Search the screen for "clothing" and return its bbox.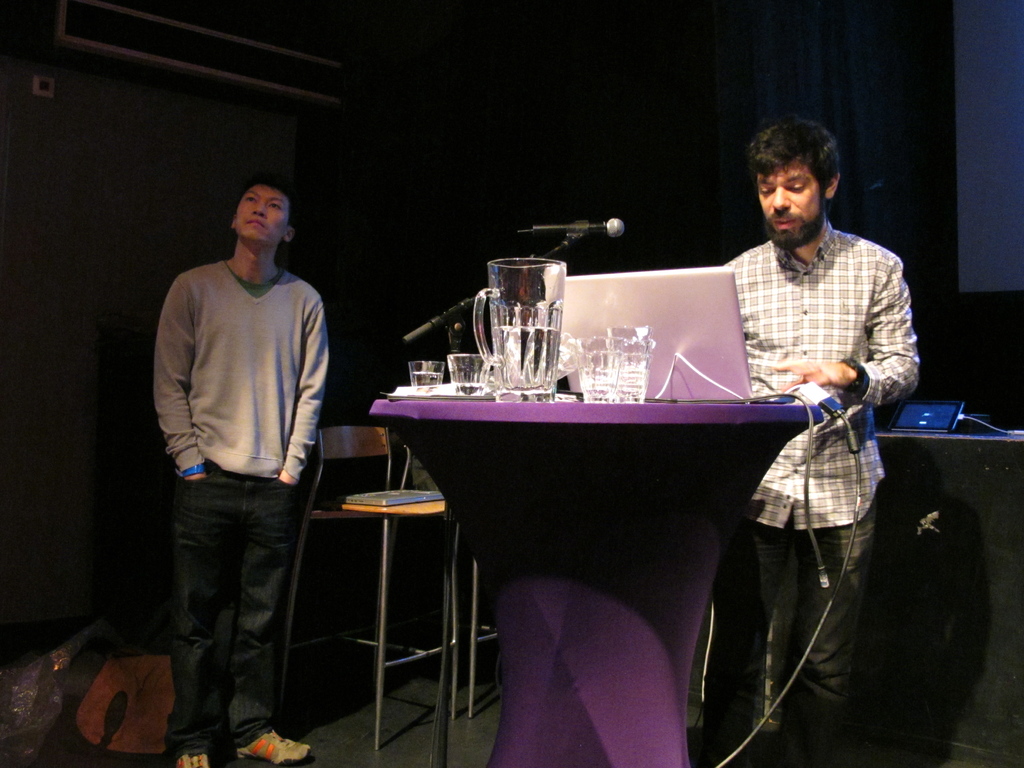
Found: x1=727 y1=491 x2=876 y2=767.
